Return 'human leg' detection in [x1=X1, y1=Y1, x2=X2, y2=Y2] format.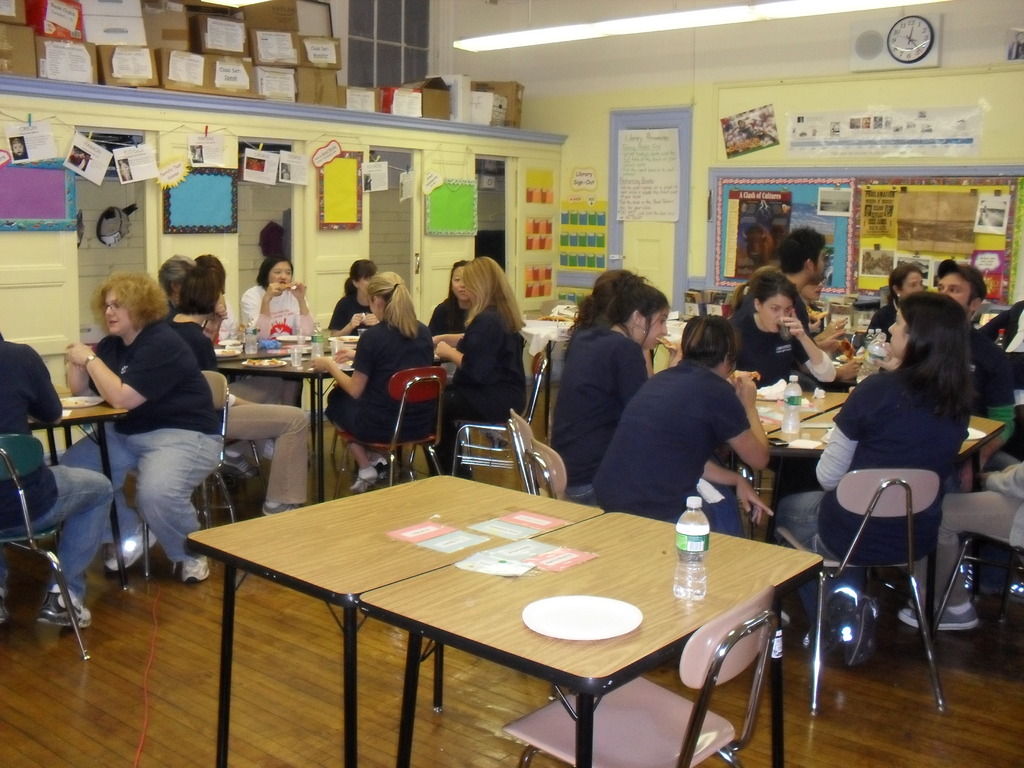
[x1=771, y1=487, x2=842, y2=650].
